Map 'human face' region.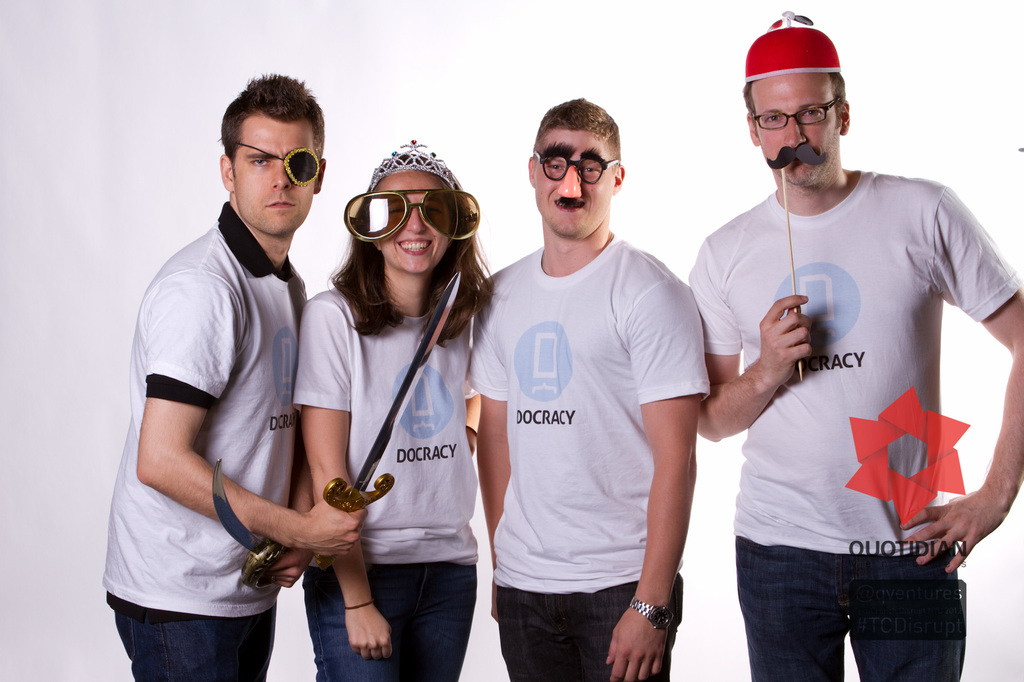
Mapped to l=751, t=76, r=840, b=189.
